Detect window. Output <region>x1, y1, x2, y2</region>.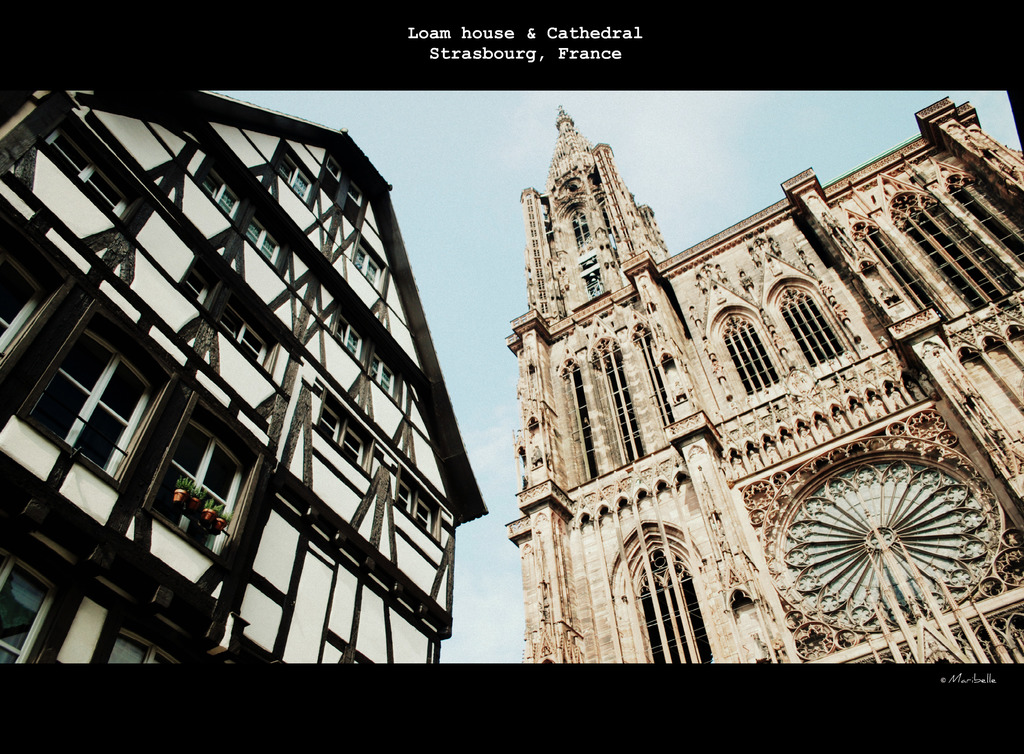
<region>704, 304, 791, 402</region>.
